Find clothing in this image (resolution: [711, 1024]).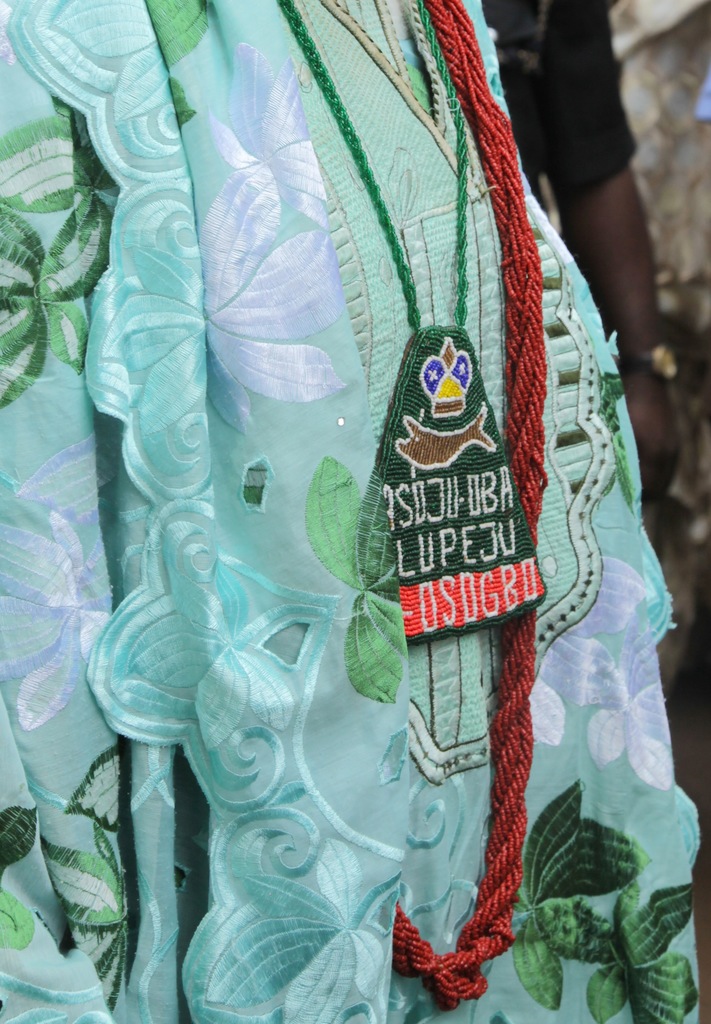
<bbox>49, 38, 686, 1023</bbox>.
